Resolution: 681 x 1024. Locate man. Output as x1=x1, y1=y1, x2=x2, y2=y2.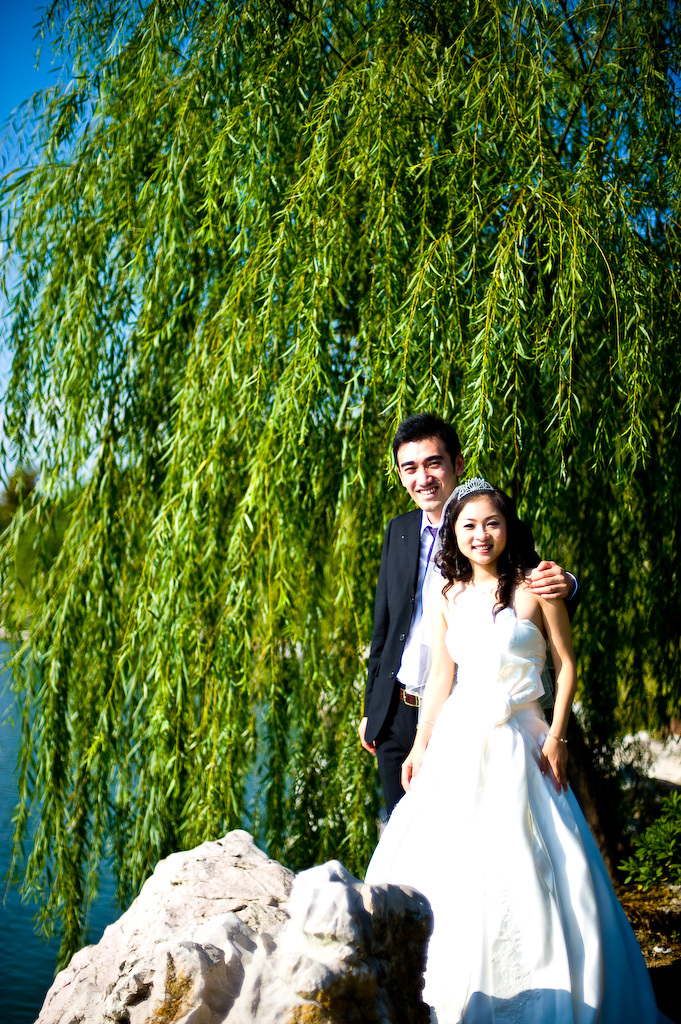
x1=351, y1=406, x2=581, y2=823.
